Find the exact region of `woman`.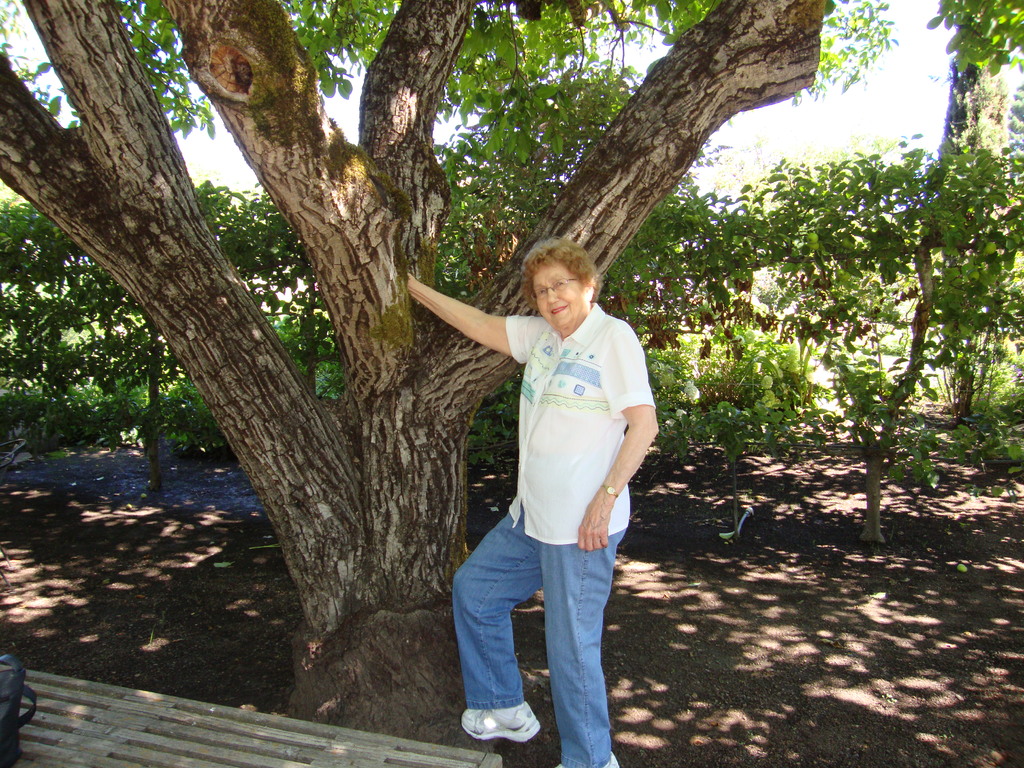
Exact region: [446, 226, 652, 767].
